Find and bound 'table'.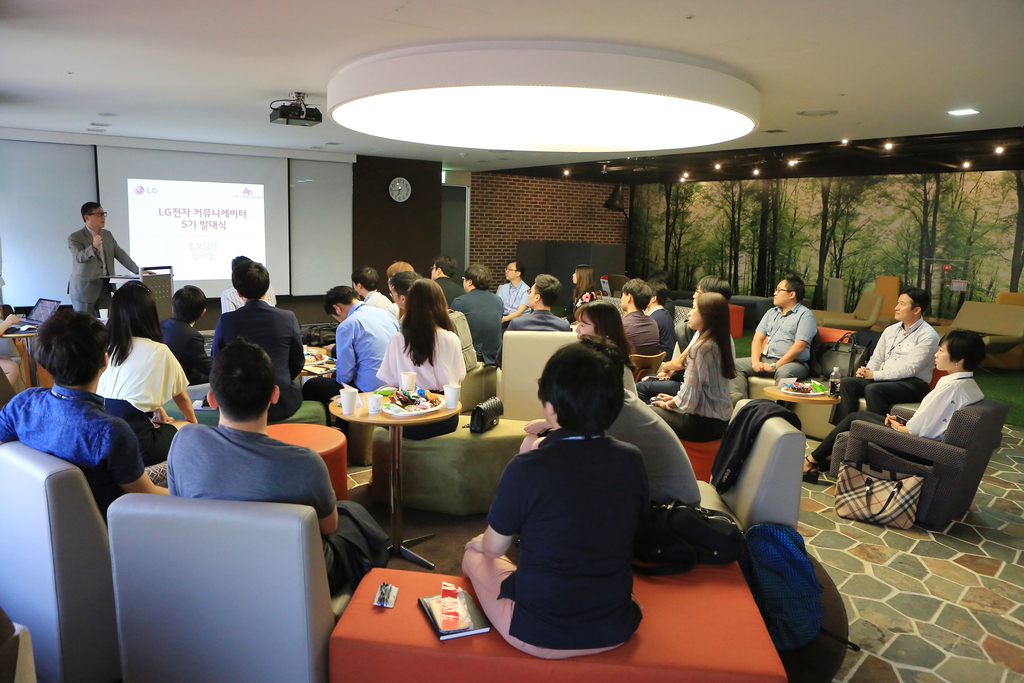
Bound: bbox=(329, 383, 467, 567).
